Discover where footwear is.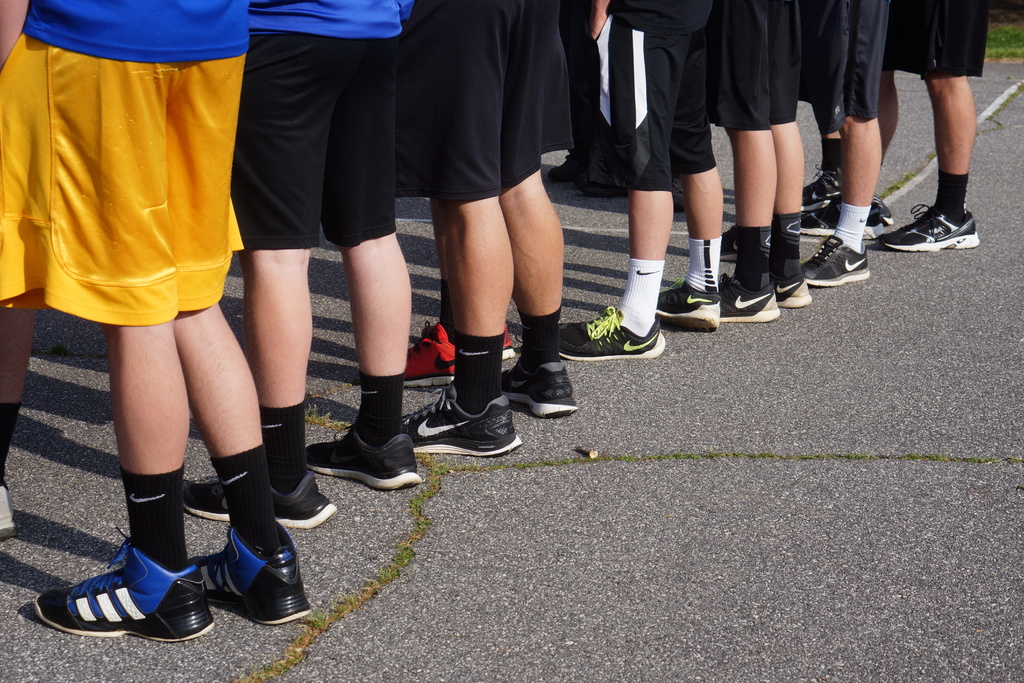
Discovered at 801 233 869 287.
